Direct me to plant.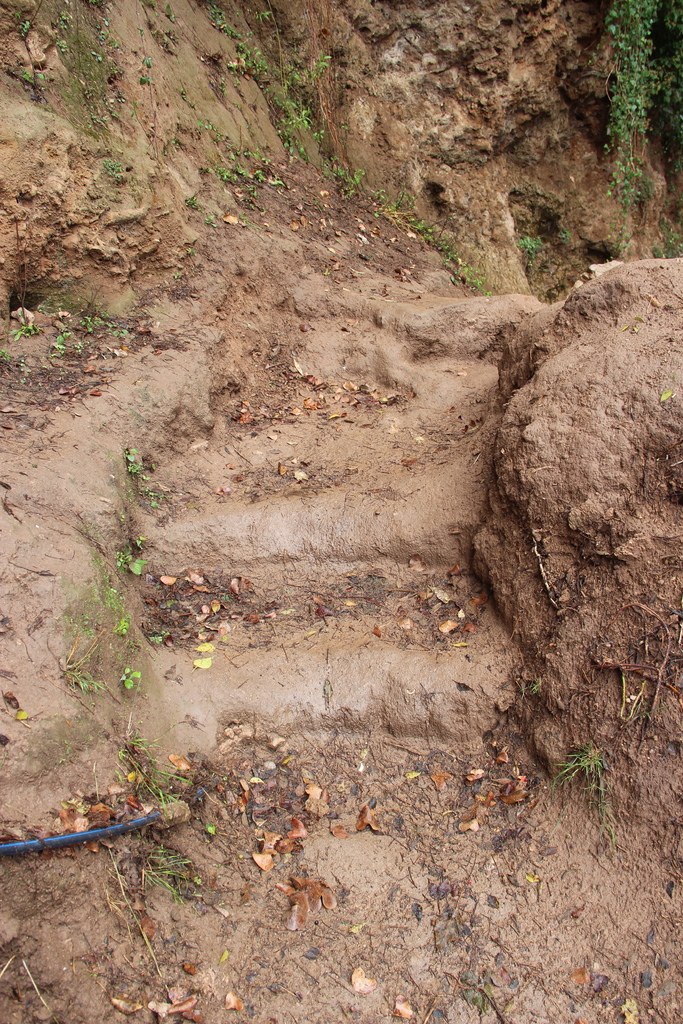
Direction: 85, 595, 139, 657.
